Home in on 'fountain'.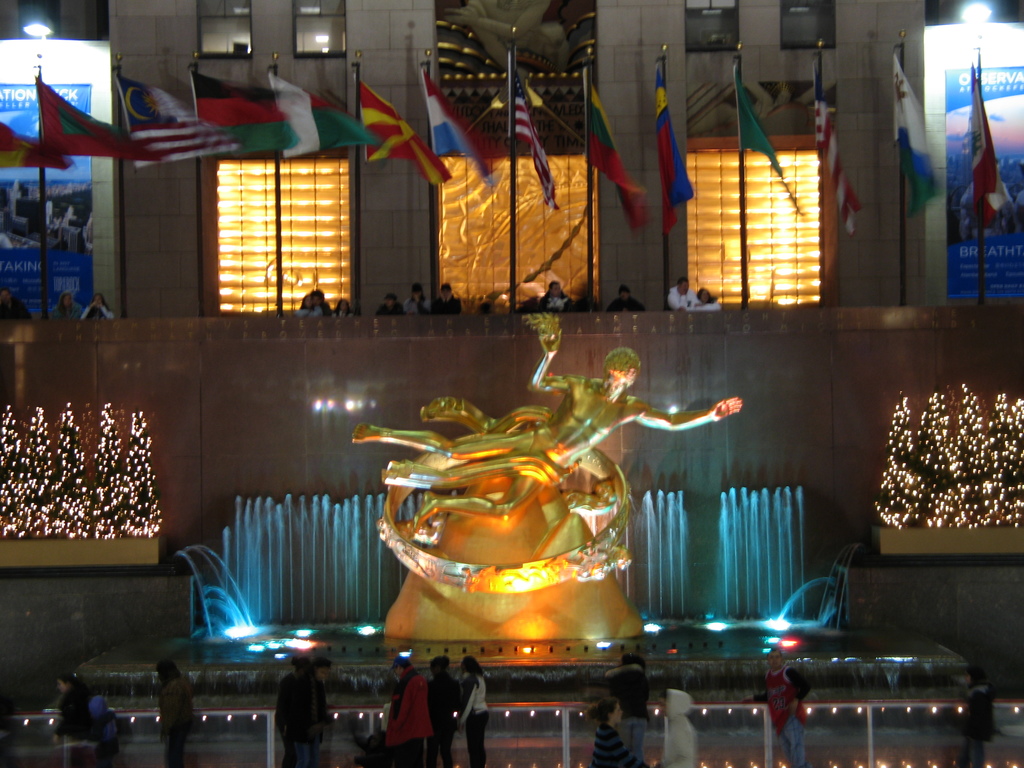
Homed in at pyautogui.locateOnScreen(78, 306, 967, 767).
